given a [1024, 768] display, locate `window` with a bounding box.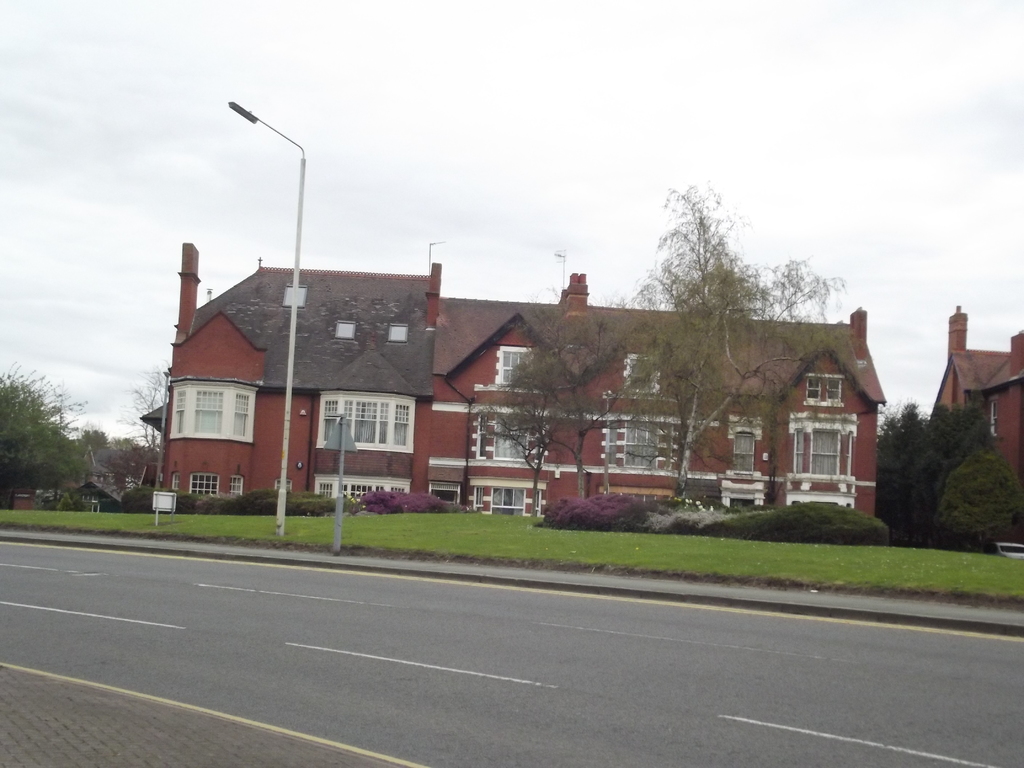
Located: {"x1": 387, "y1": 324, "x2": 408, "y2": 342}.
